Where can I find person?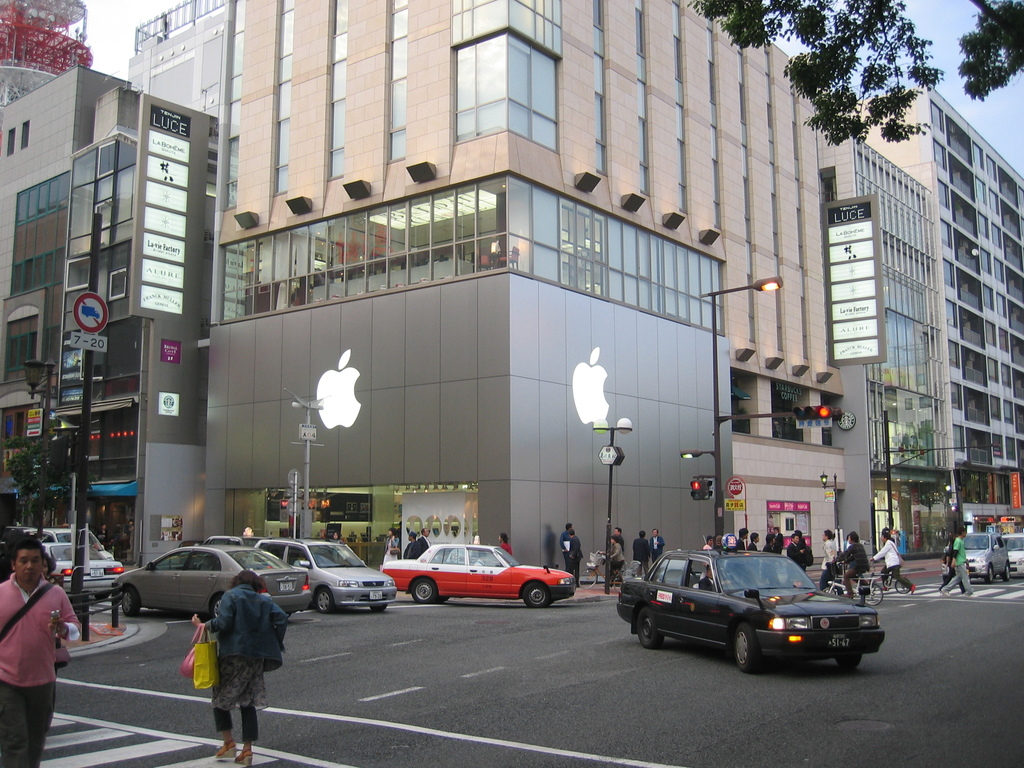
You can find it at {"x1": 399, "y1": 532, "x2": 422, "y2": 561}.
